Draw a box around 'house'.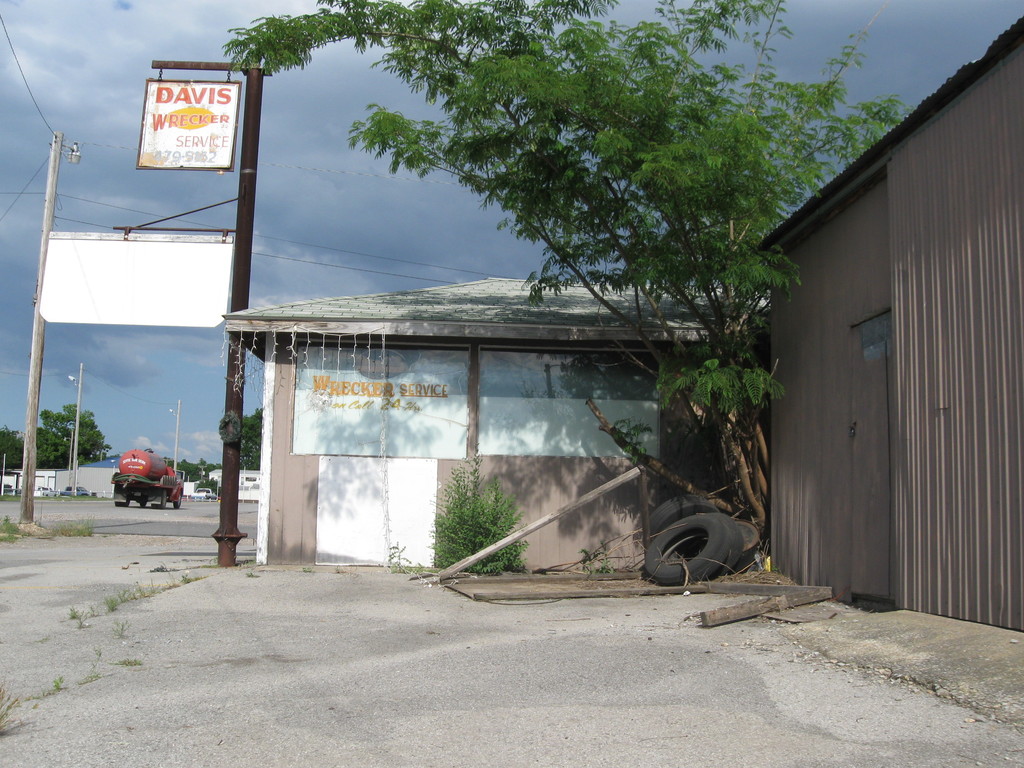
rect(758, 10, 1023, 632).
